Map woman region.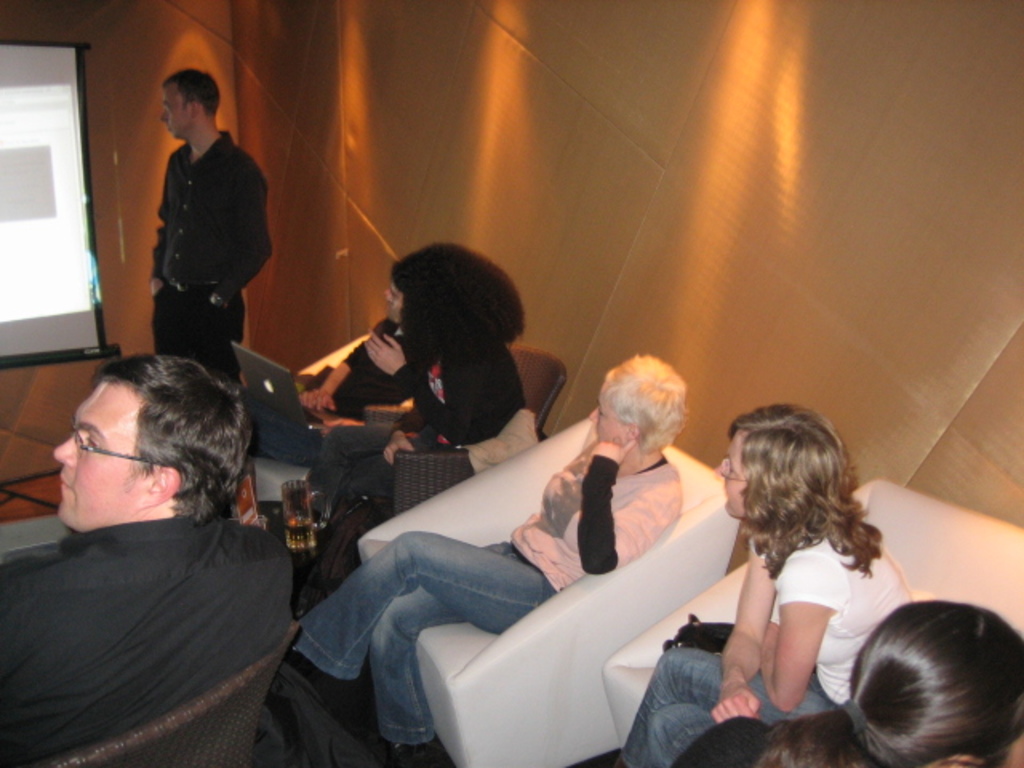
Mapped to box=[288, 349, 691, 766].
